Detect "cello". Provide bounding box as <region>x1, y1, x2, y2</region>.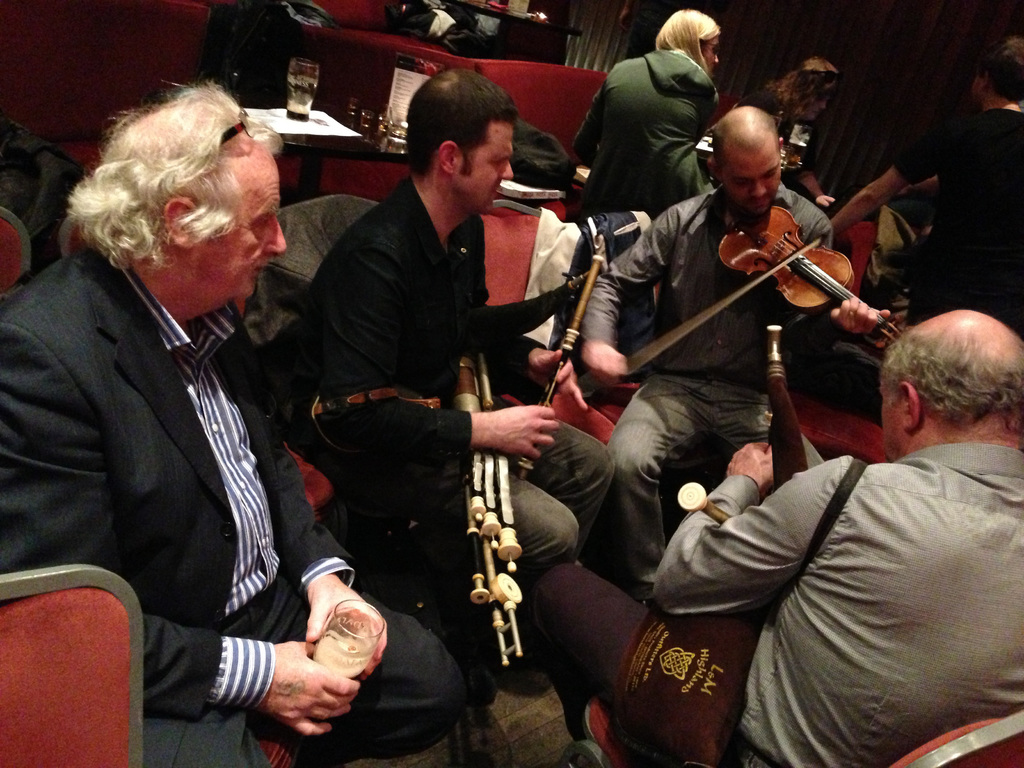
<region>628, 205, 900, 382</region>.
